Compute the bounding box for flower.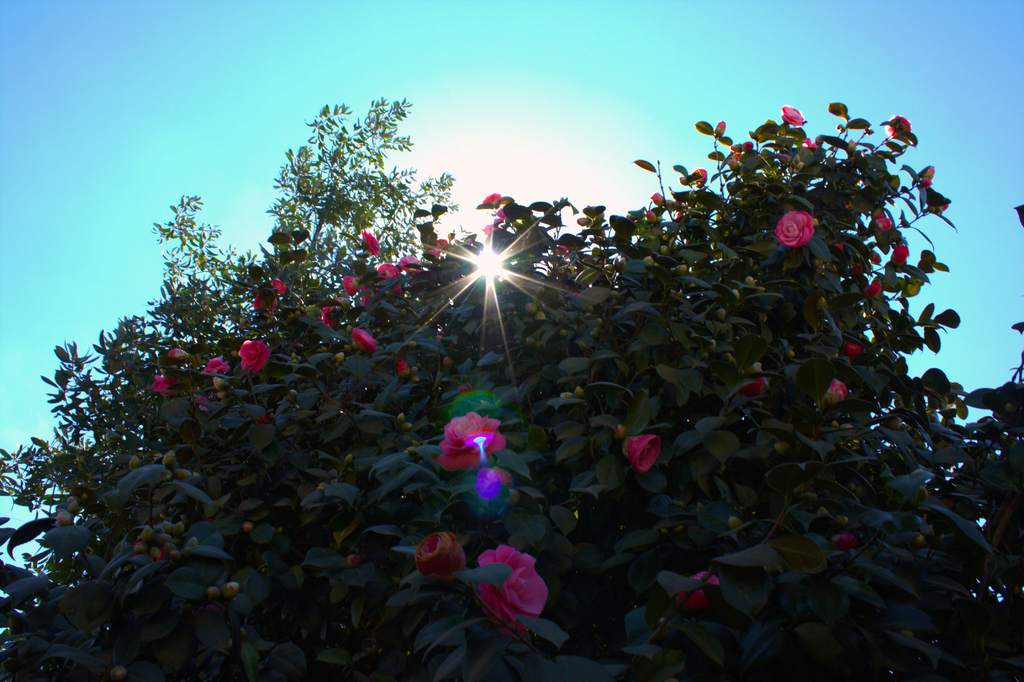
(362,229,375,252).
